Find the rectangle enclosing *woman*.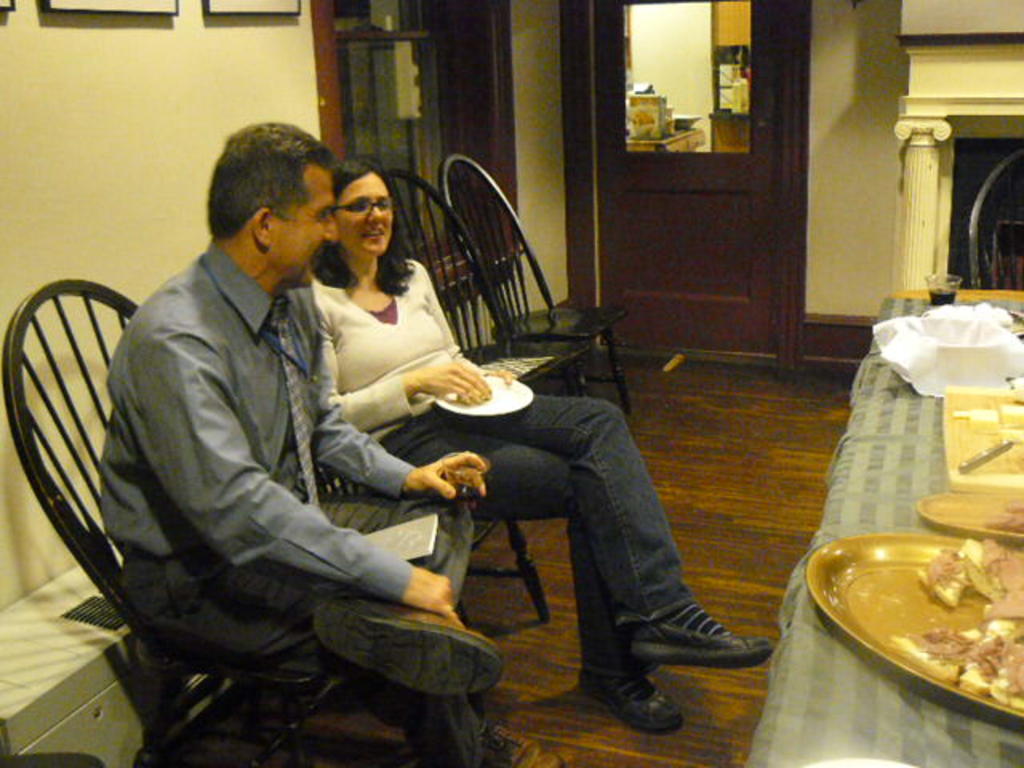
(left=310, top=152, right=770, bottom=725).
